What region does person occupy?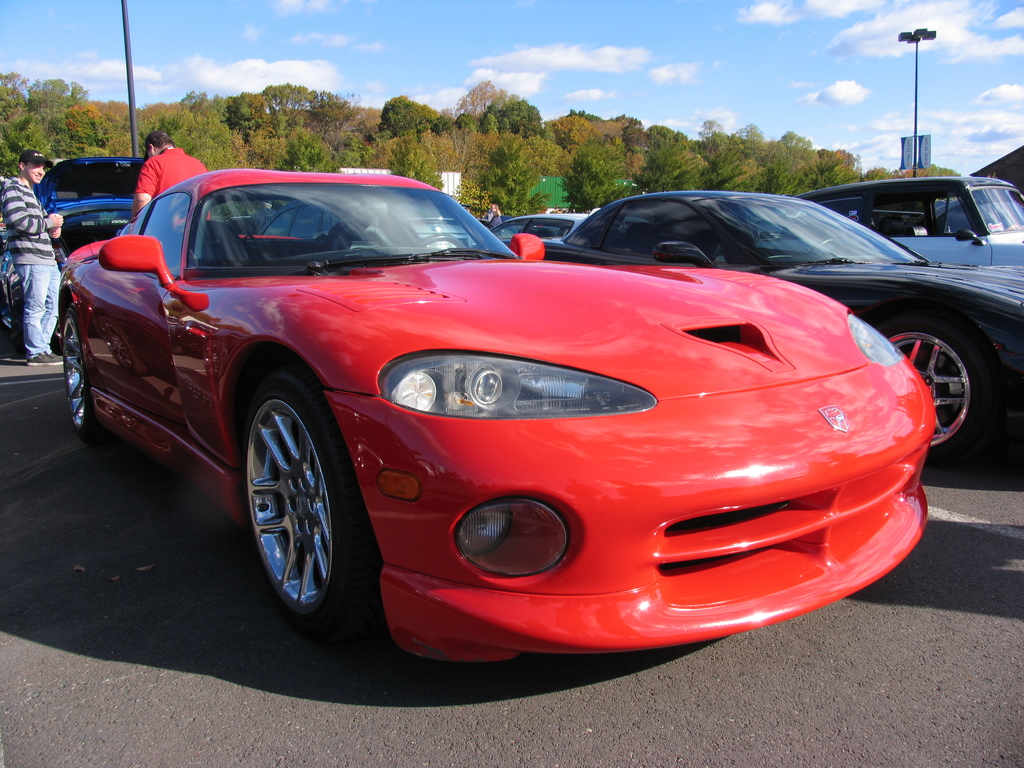
l=488, t=203, r=505, b=223.
